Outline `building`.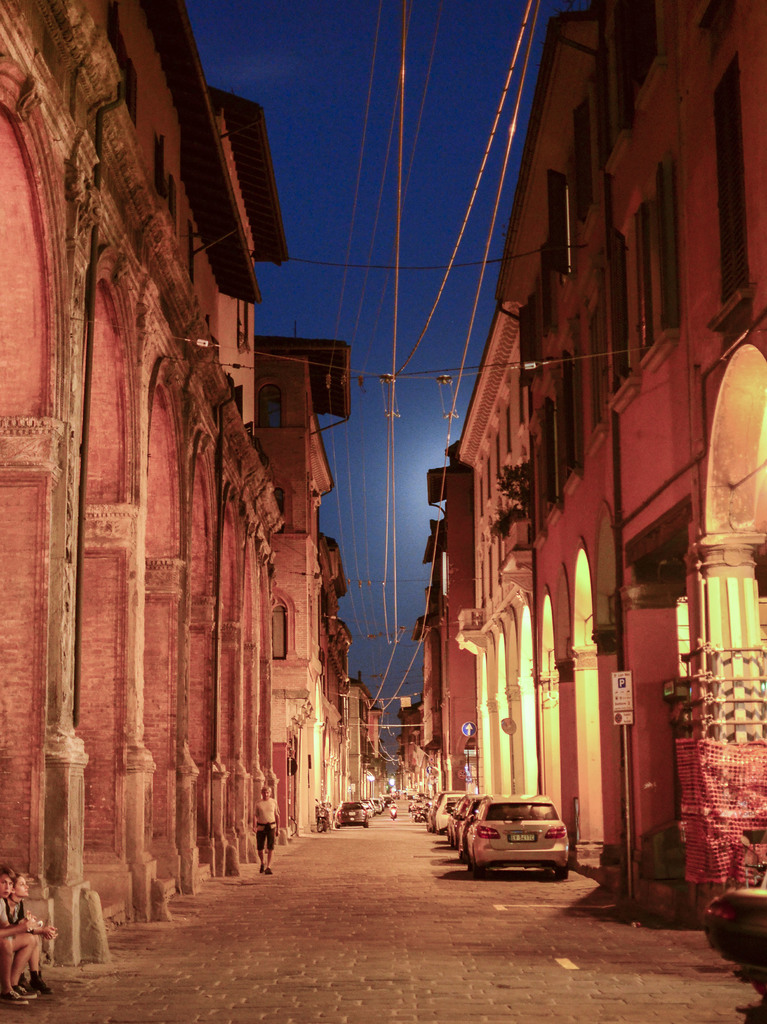
Outline: (0,0,382,967).
